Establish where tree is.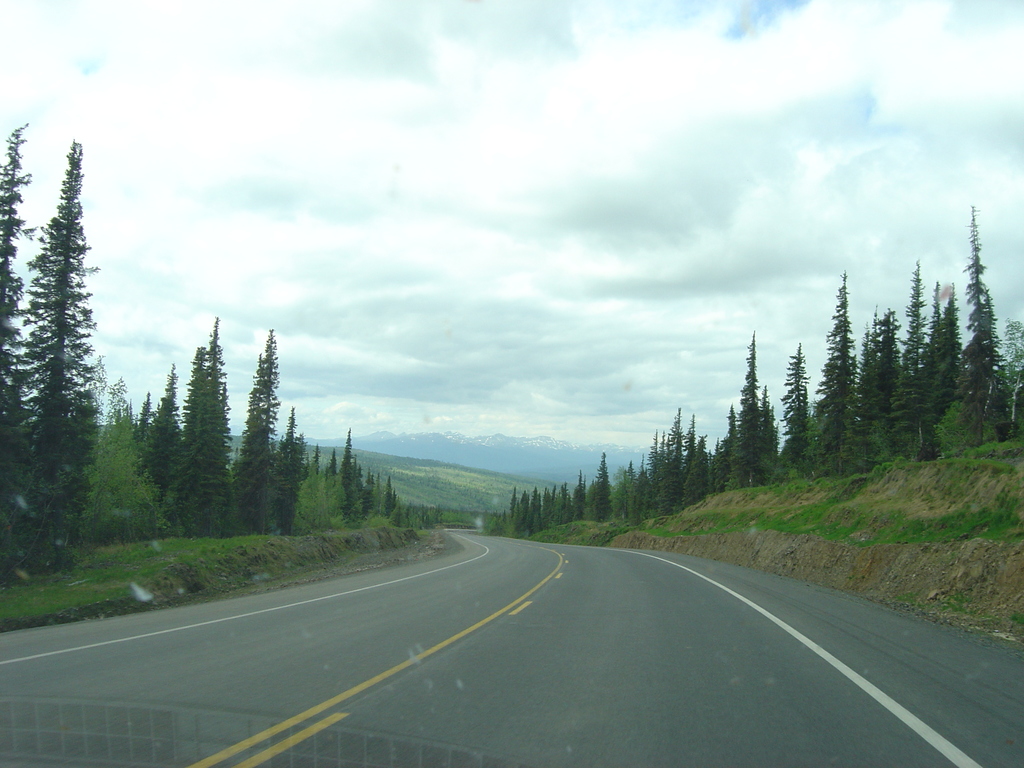
Established at <box>164,319,236,540</box>.
